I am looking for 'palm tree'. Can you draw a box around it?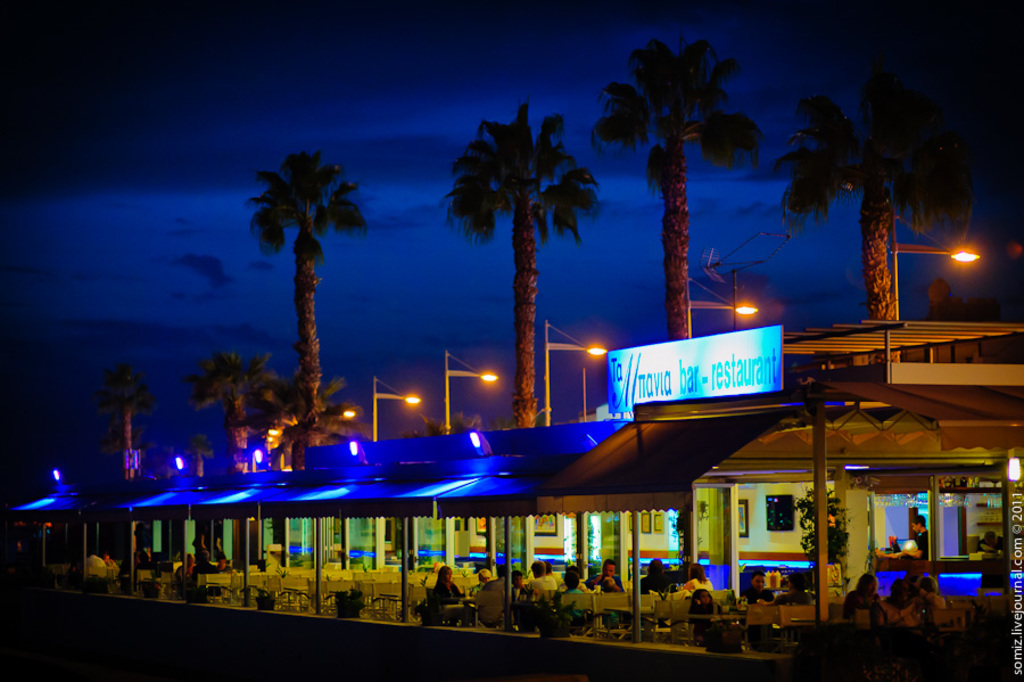
Sure, the bounding box is <bbox>596, 20, 749, 342</bbox>.
